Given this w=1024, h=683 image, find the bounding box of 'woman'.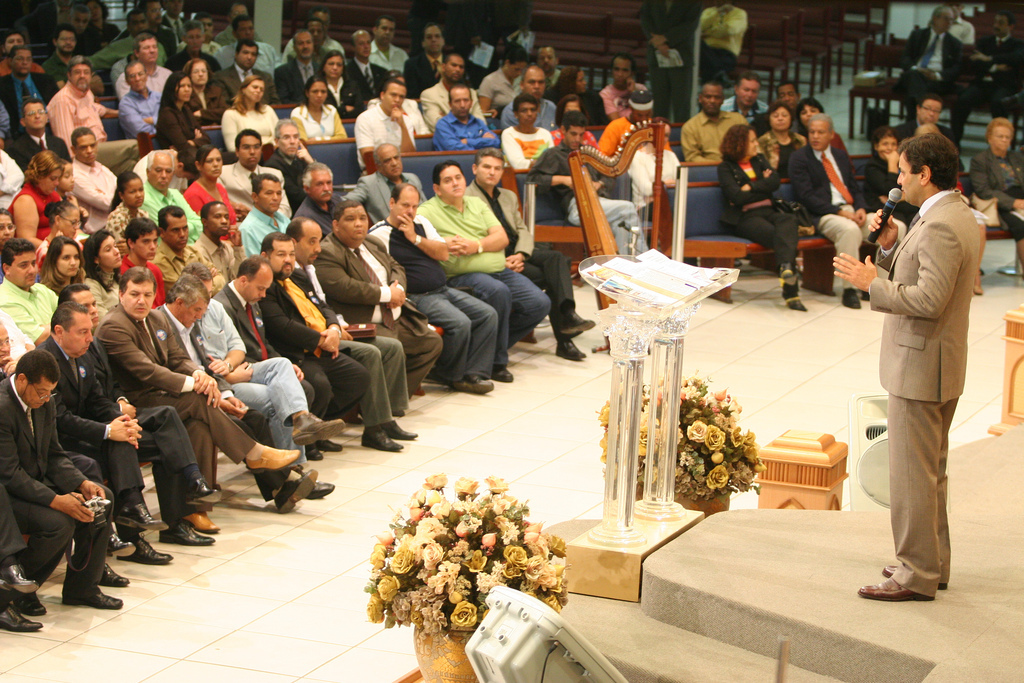
(x1=186, y1=56, x2=230, y2=133).
